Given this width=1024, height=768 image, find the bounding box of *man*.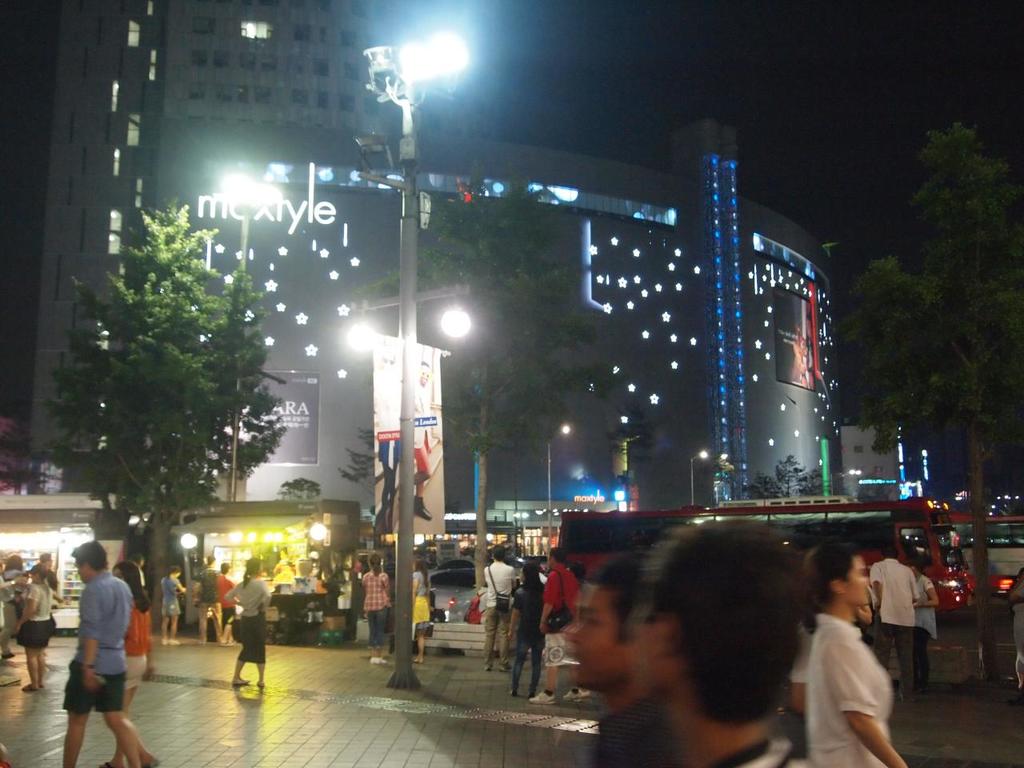
bbox=(483, 544, 518, 674).
